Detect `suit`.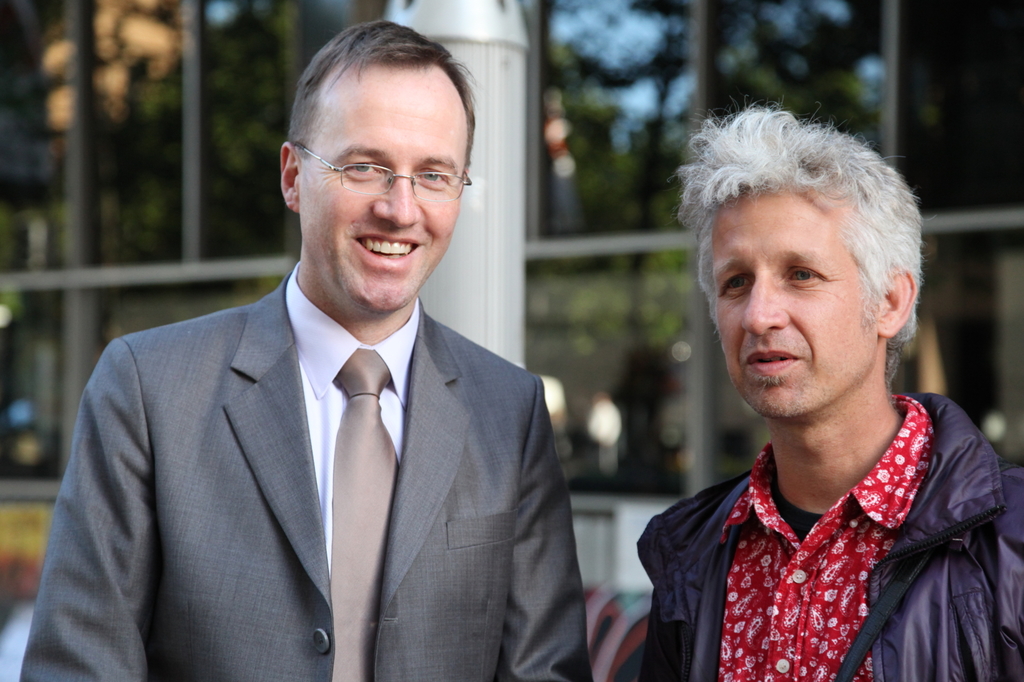
Detected at bbox(55, 196, 588, 673).
